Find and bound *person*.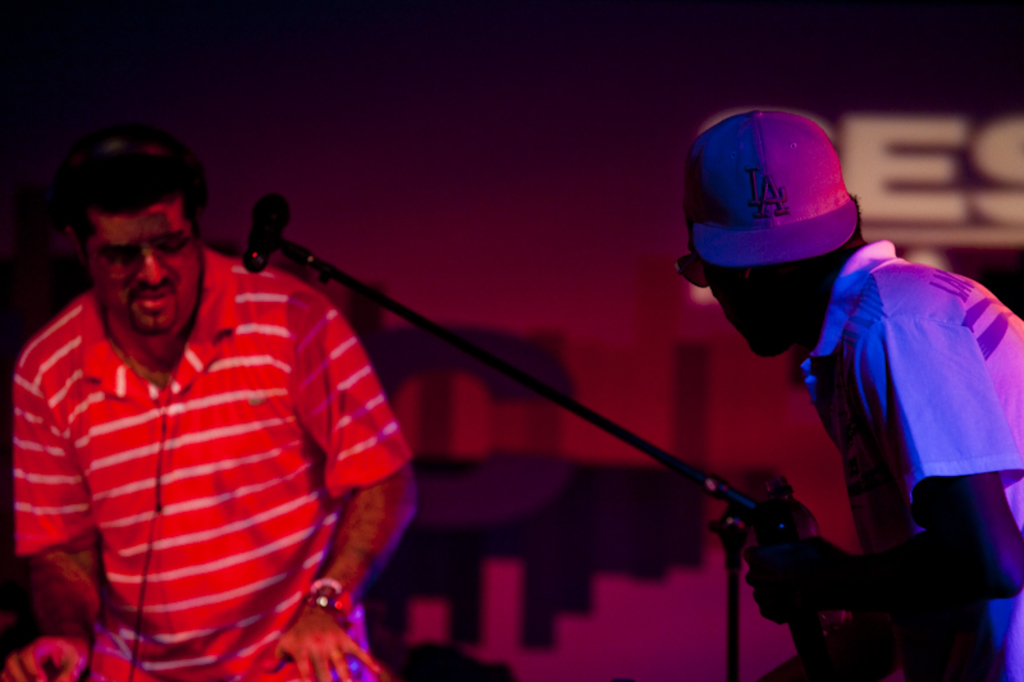
Bound: <box>0,124,416,681</box>.
